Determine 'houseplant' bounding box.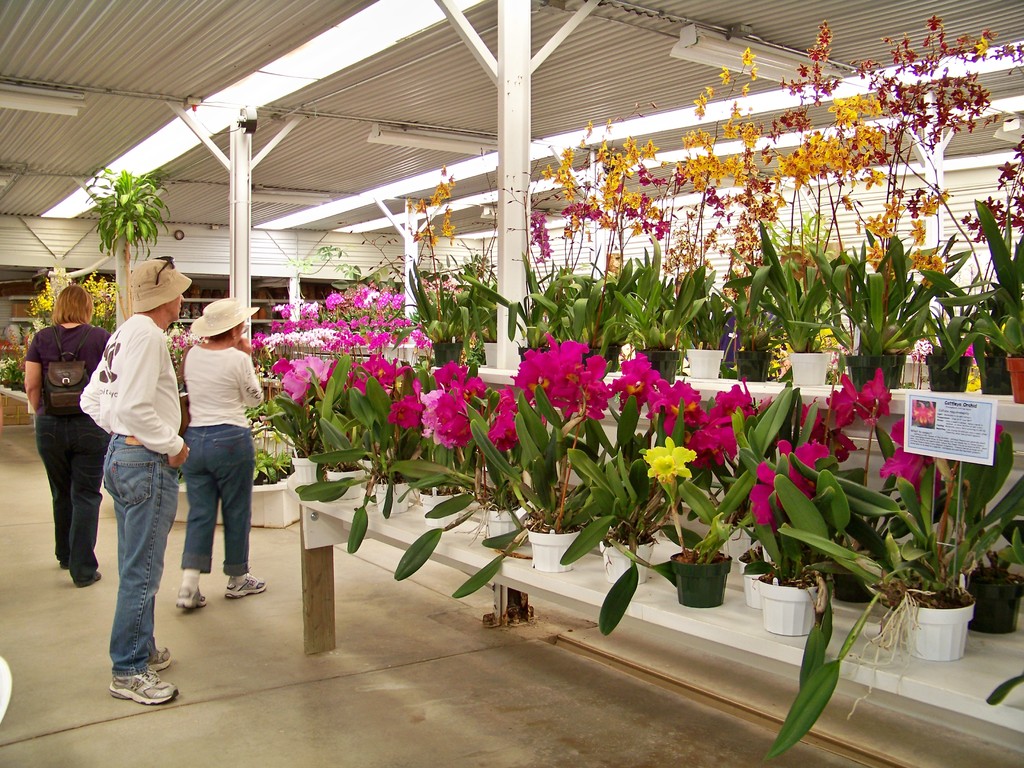
Determined: 235,410,309,531.
